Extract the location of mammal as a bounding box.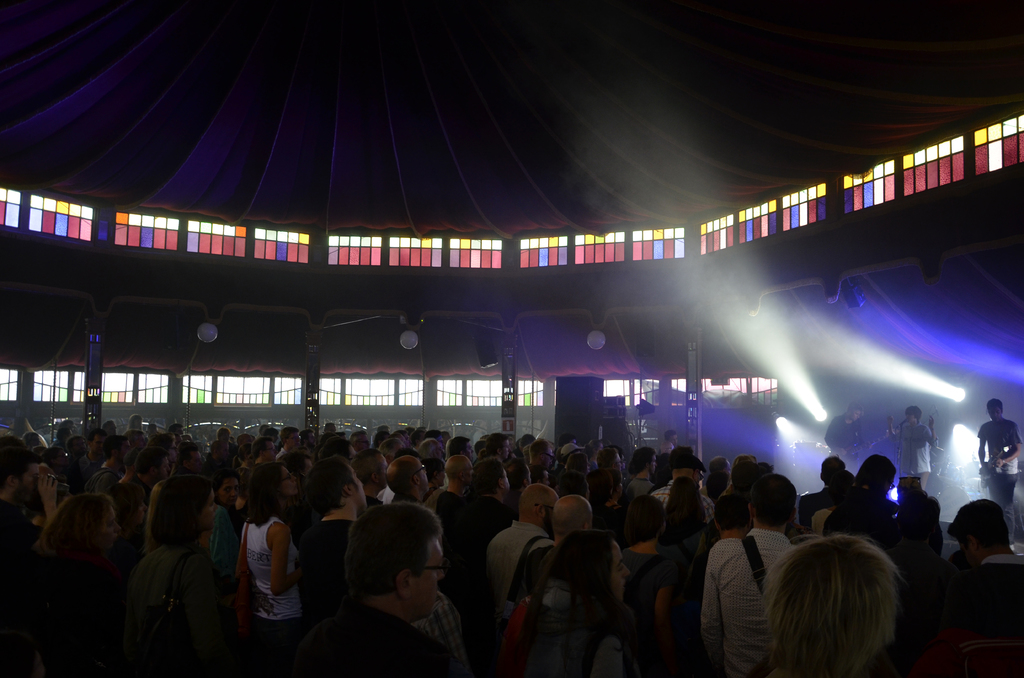
bbox=[886, 404, 939, 492].
